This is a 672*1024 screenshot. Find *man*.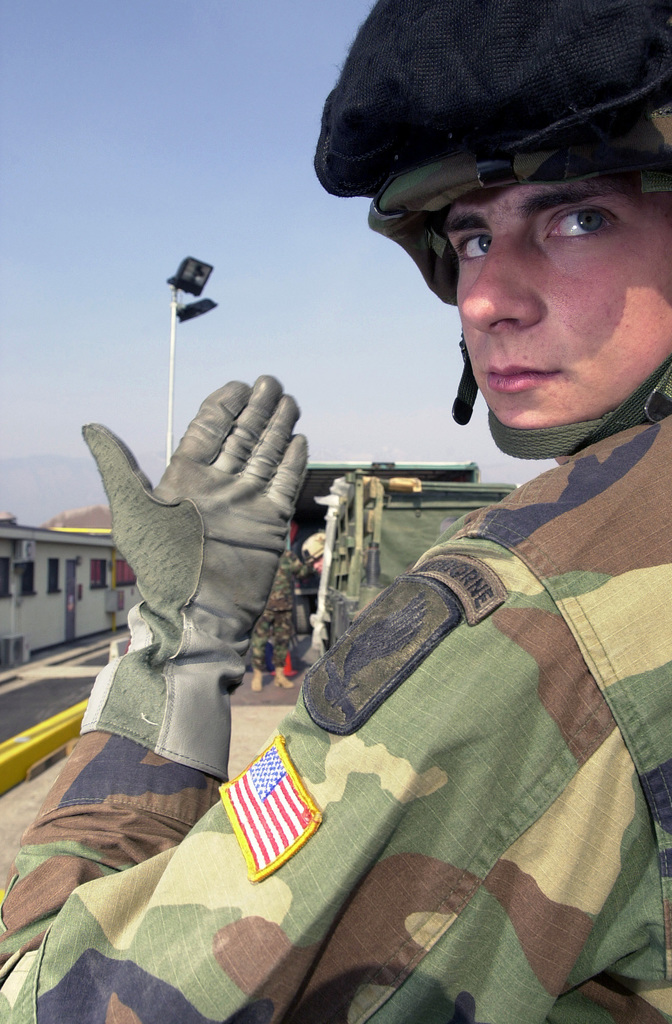
Bounding box: x1=249 y1=548 x2=298 y2=696.
